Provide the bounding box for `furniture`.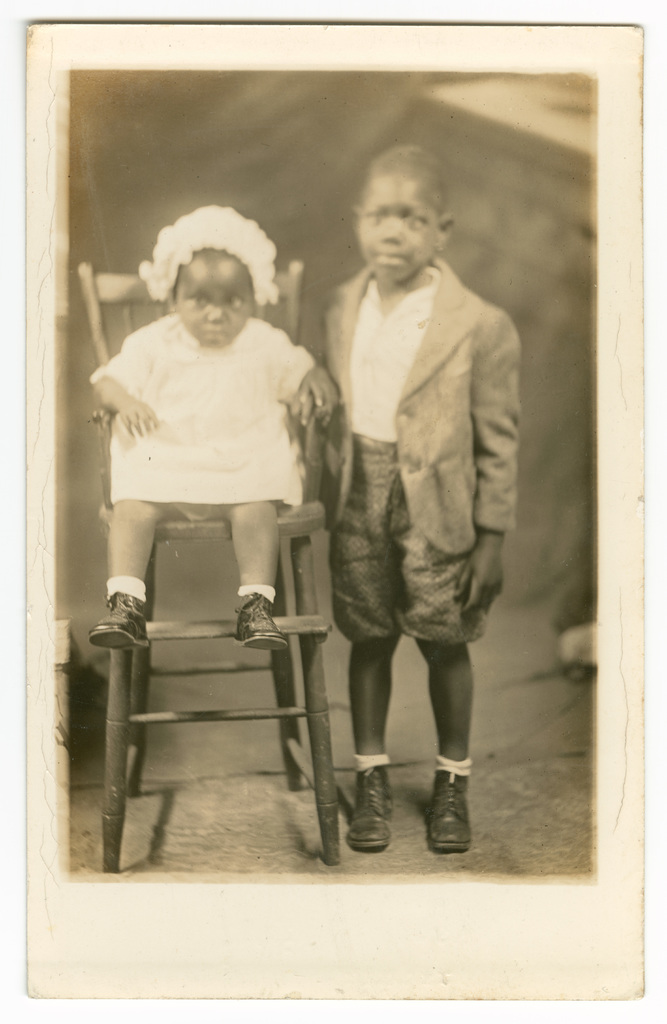
bbox=[84, 265, 340, 867].
